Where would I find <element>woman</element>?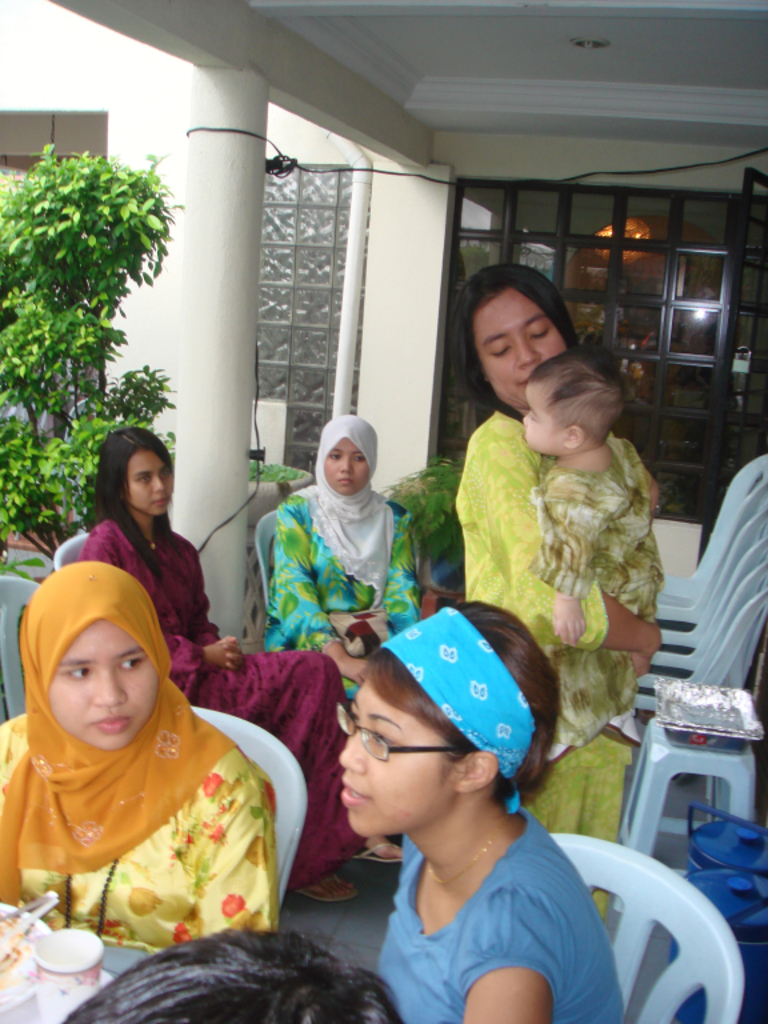
At {"x1": 76, "y1": 425, "x2": 412, "y2": 897}.
